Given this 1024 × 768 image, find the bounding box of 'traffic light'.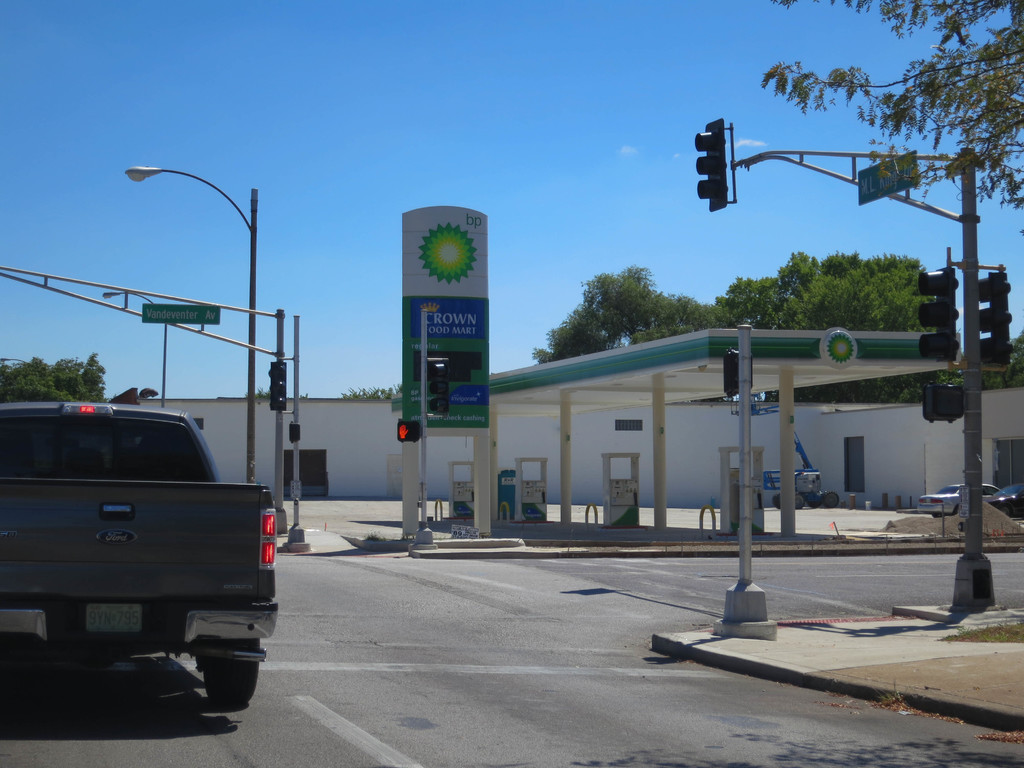
x1=694, y1=116, x2=739, y2=212.
